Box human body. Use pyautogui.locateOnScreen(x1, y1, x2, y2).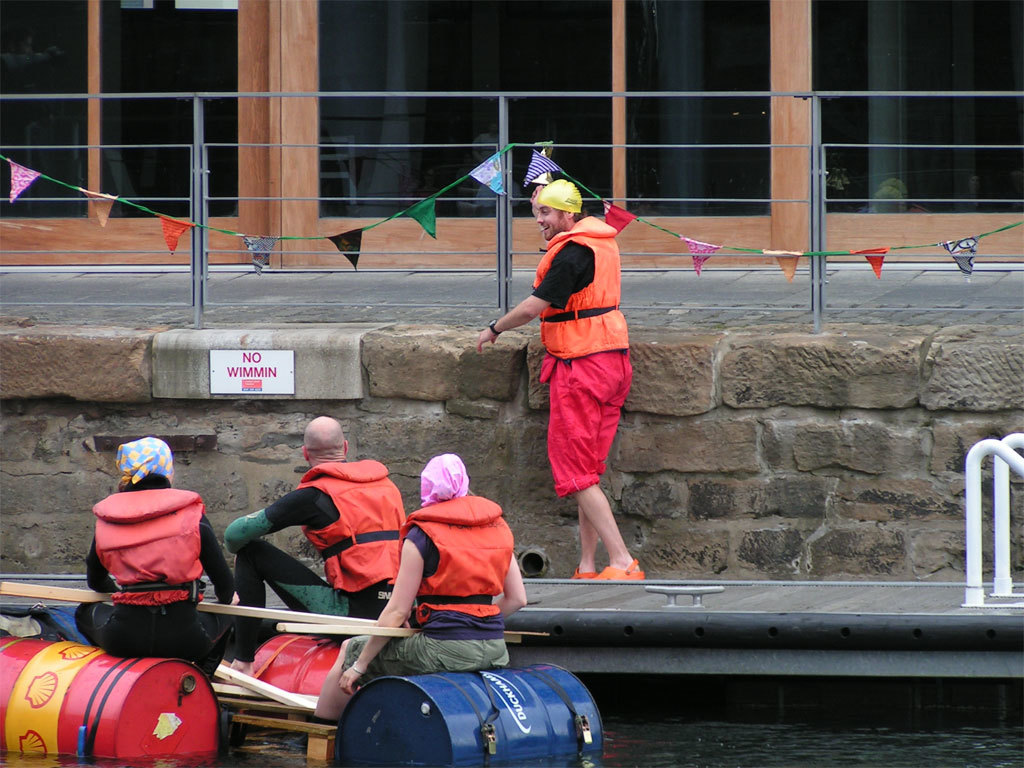
pyautogui.locateOnScreen(511, 183, 643, 583).
